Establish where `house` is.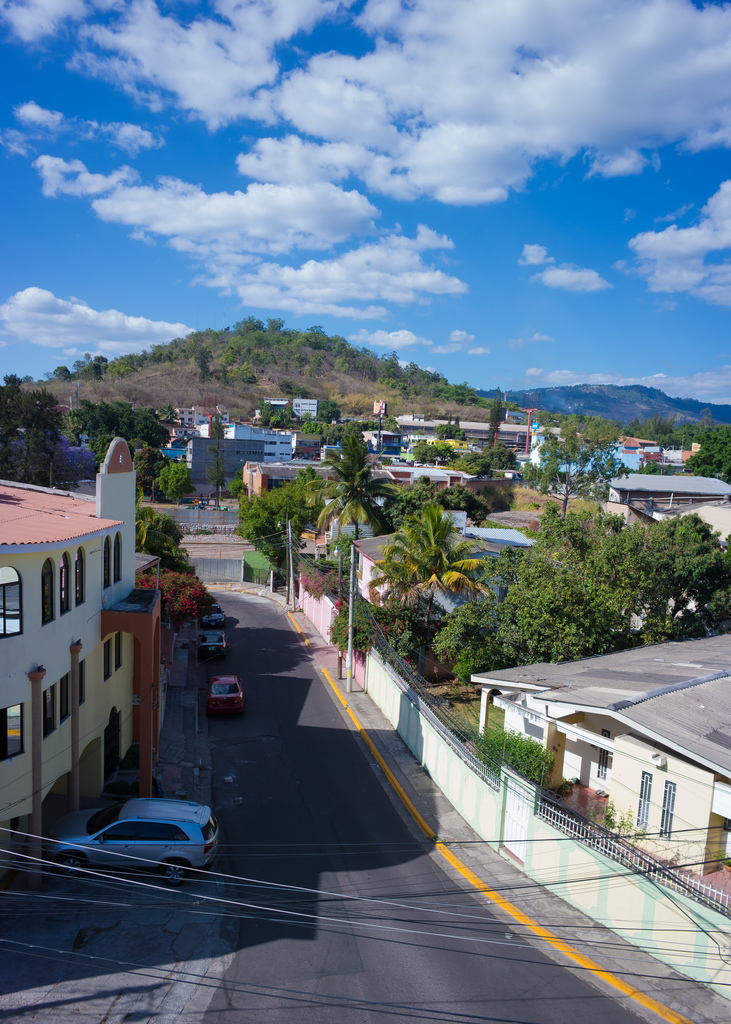
Established at 613,477,730,522.
